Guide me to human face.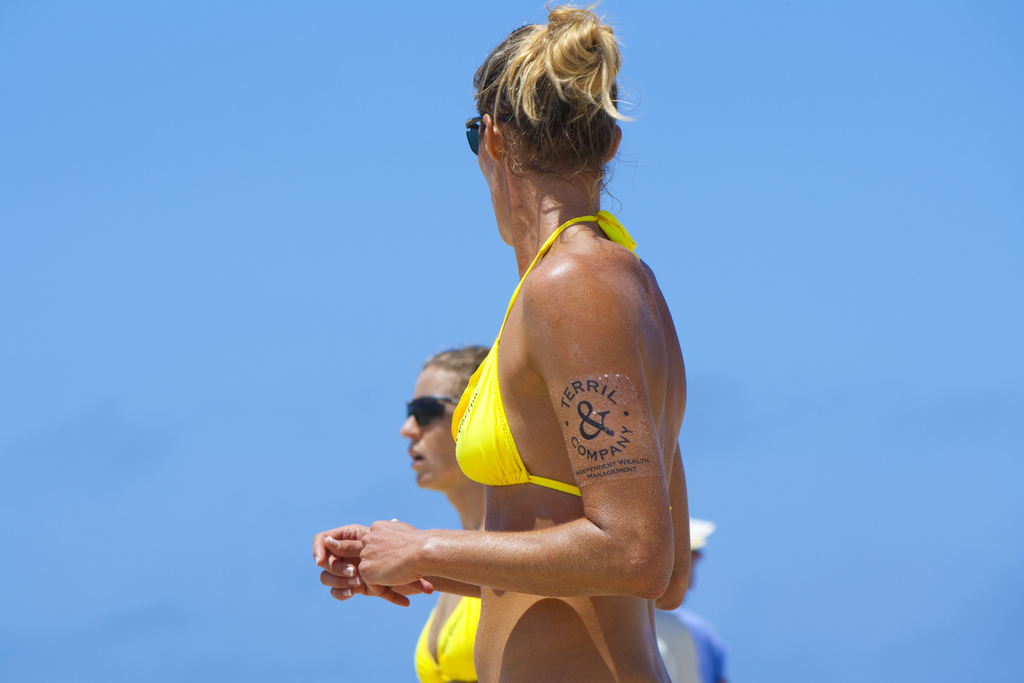
Guidance: <box>397,368,466,488</box>.
